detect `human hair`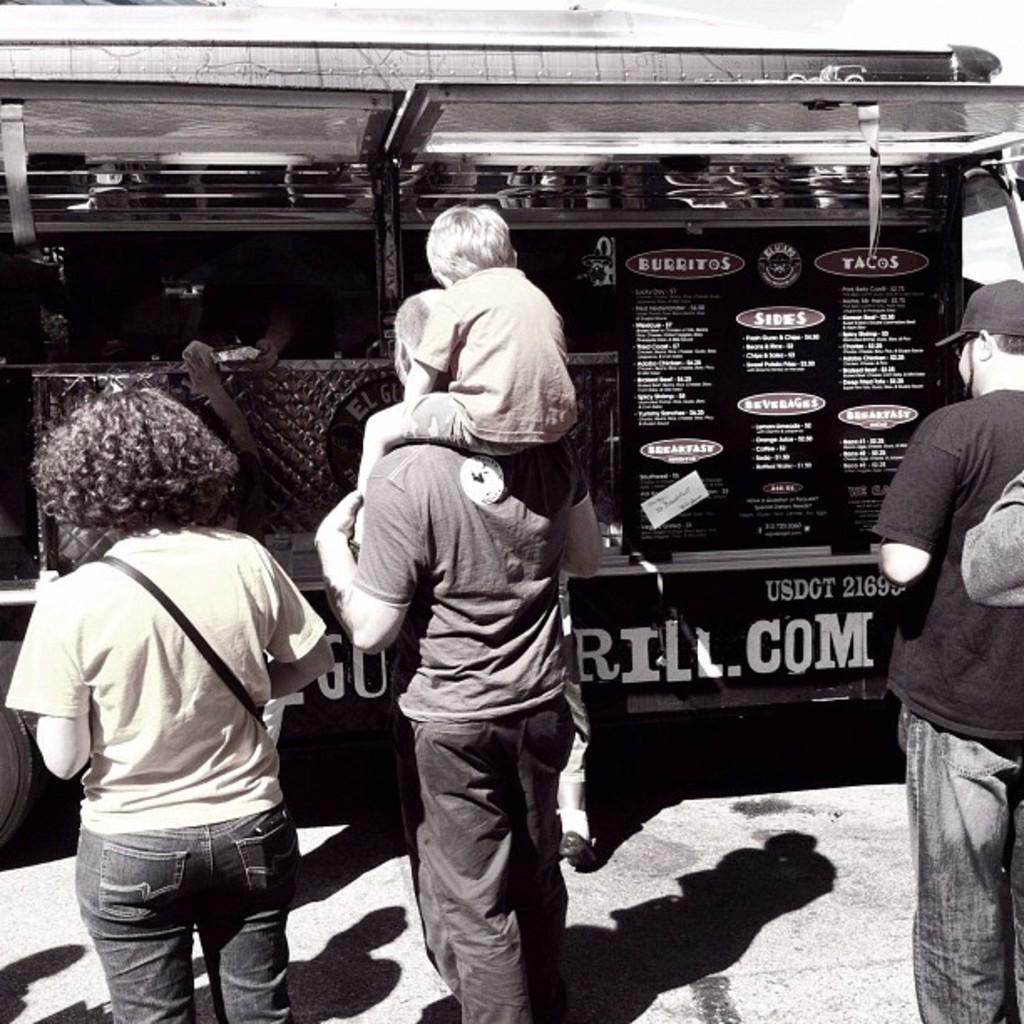
<bbox>430, 194, 525, 276</bbox>
